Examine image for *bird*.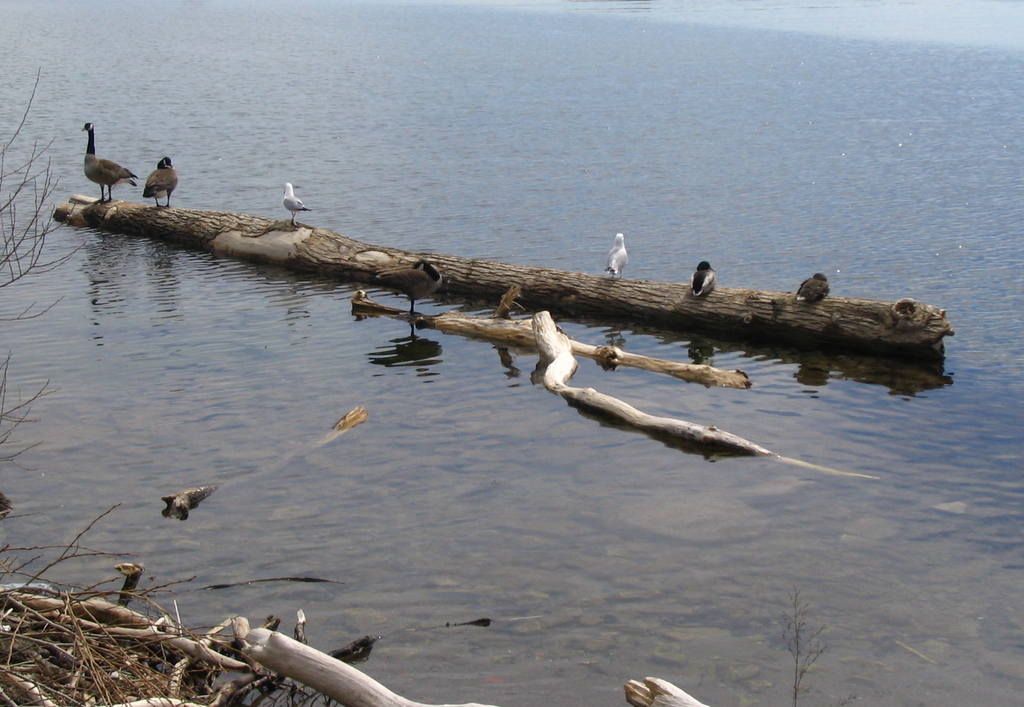
Examination result: (284, 180, 314, 232).
